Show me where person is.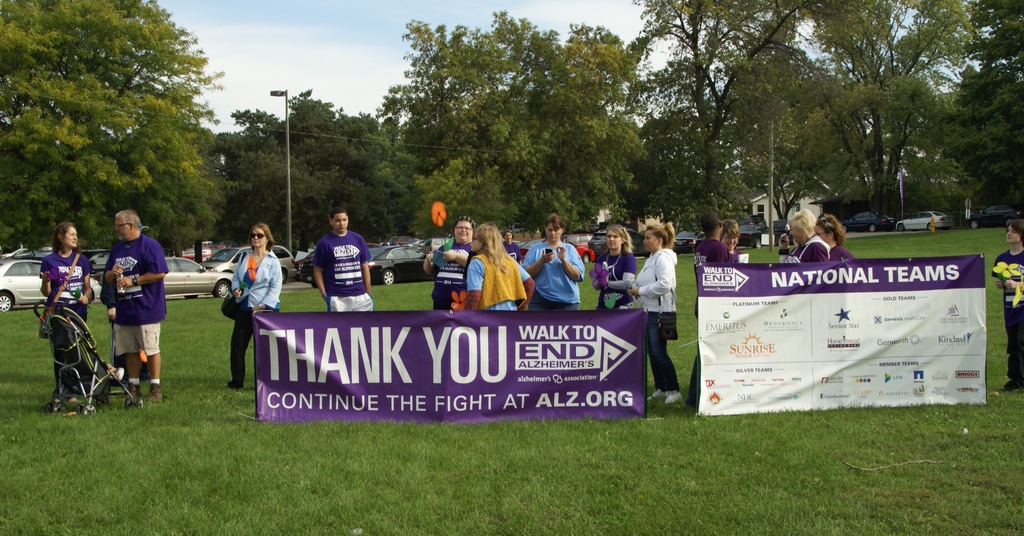
person is at locate(312, 203, 383, 315).
